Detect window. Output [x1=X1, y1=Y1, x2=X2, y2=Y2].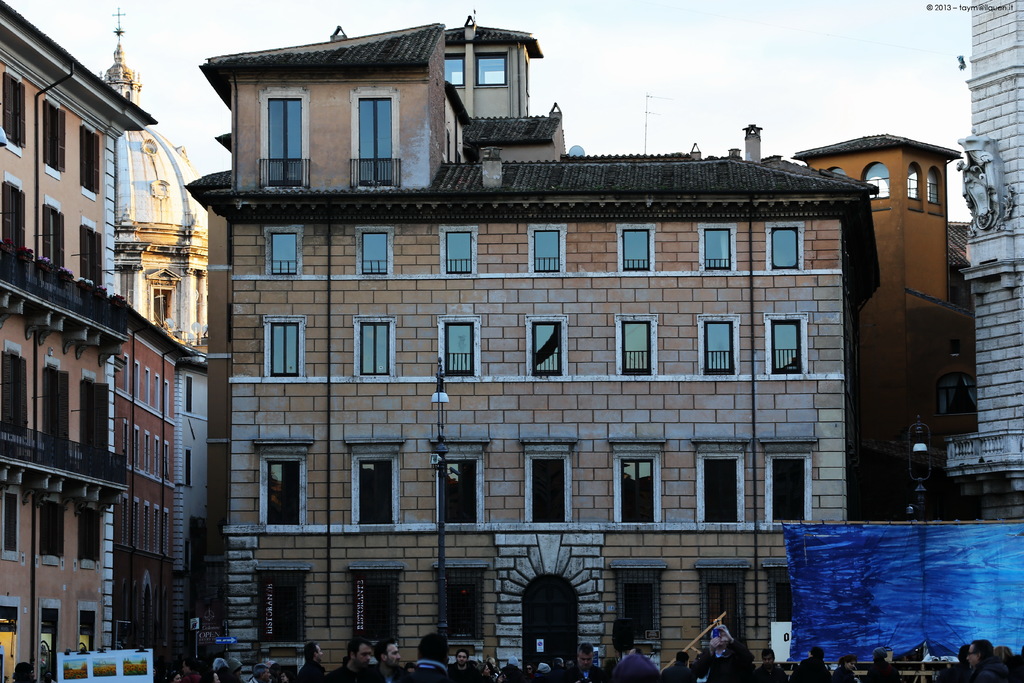
[x1=448, y1=229, x2=476, y2=270].
